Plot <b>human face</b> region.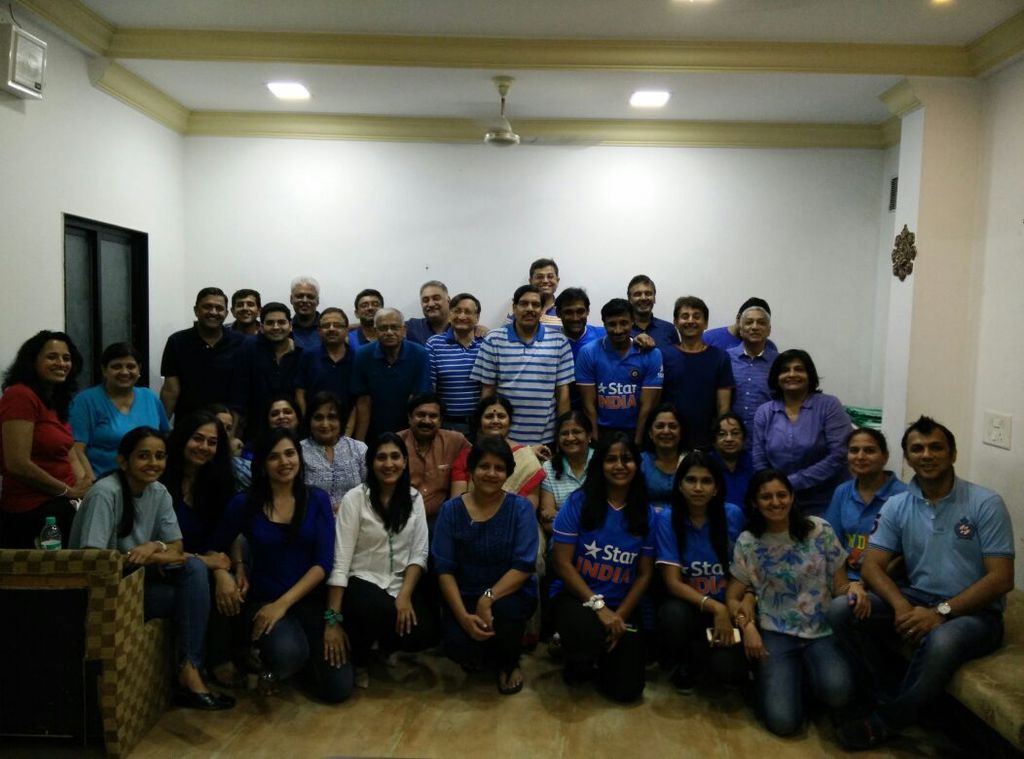
Plotted at box=[375, 446, 401, 482].
